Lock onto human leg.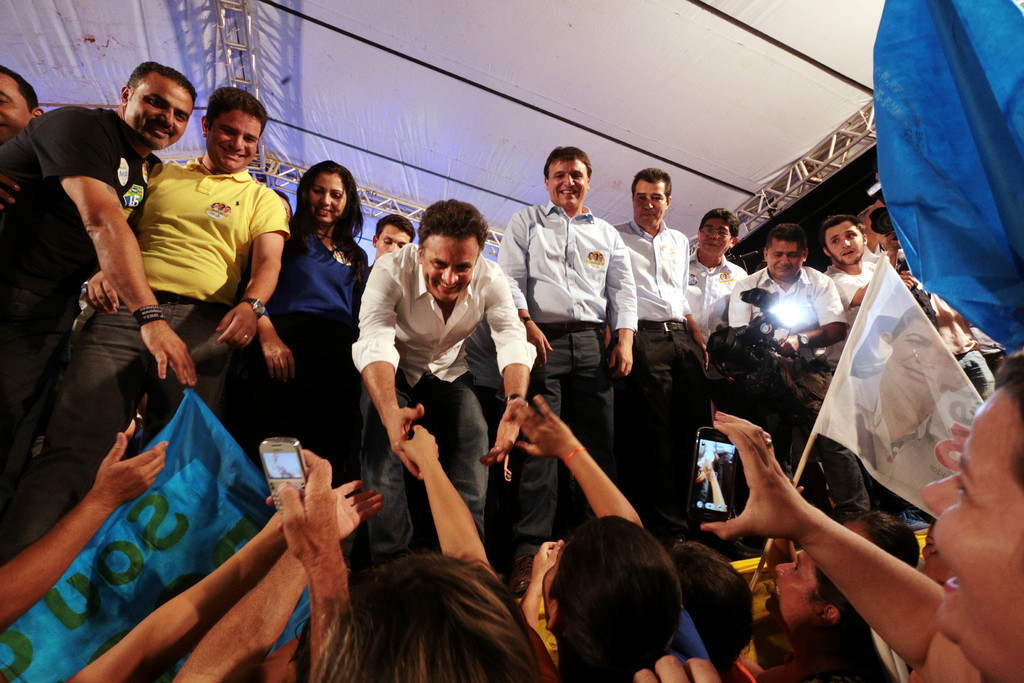
Locked: region(153, 305, 234, 440).
